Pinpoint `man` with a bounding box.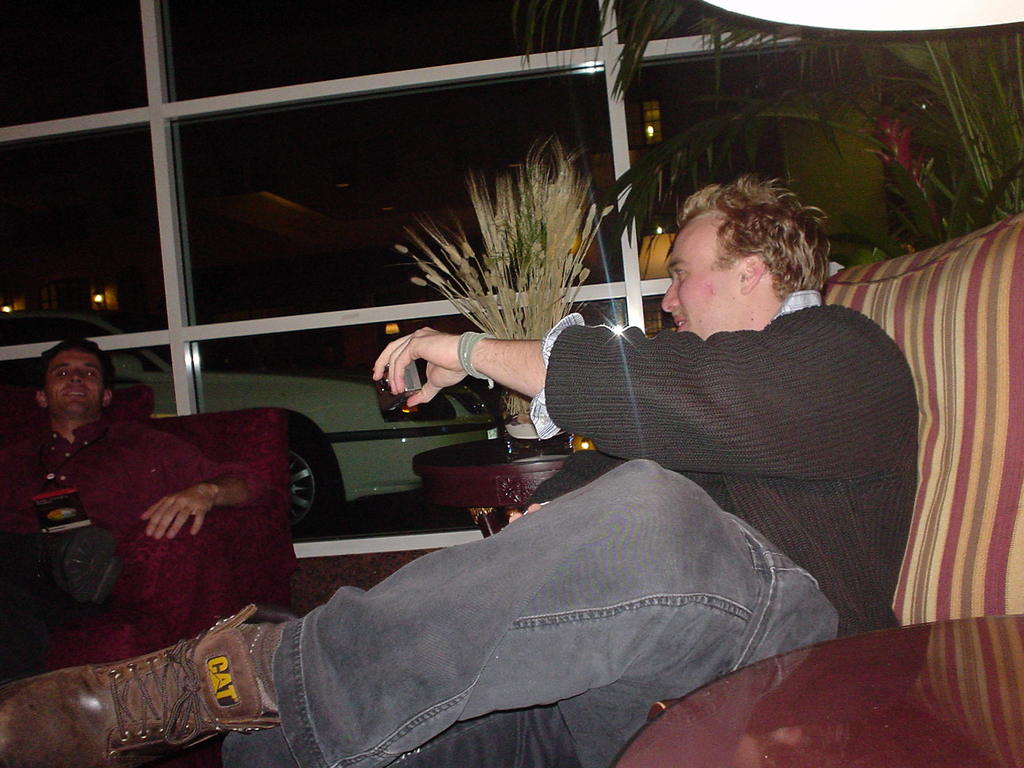
{"left": 0, "top": 168, "right": 916, "bottom": 767}.
